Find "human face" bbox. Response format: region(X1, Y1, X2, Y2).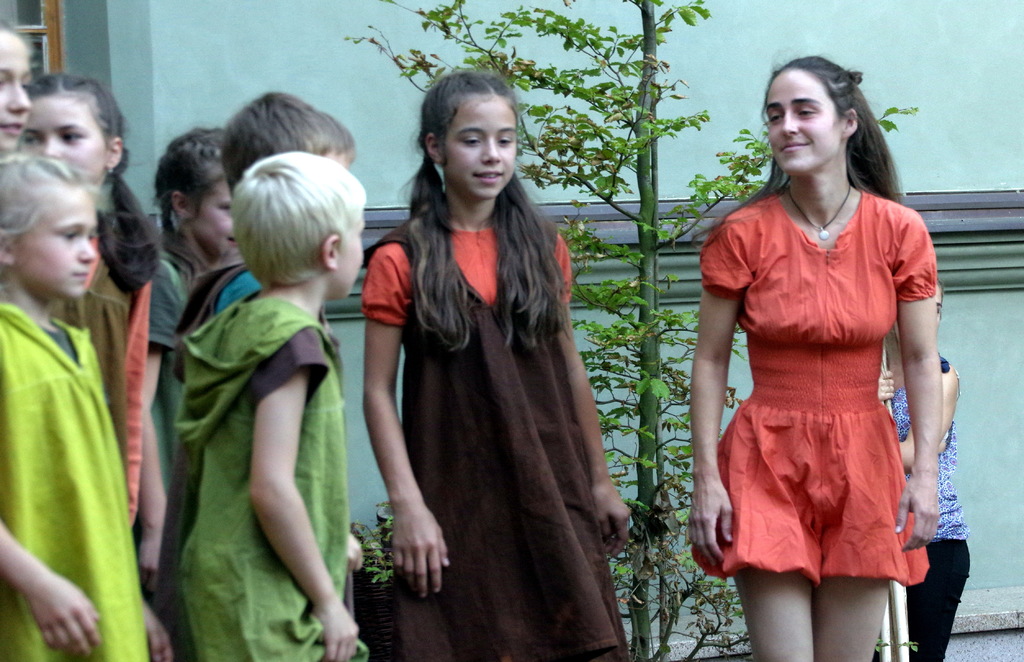
region(762, 76, 845, 174).
